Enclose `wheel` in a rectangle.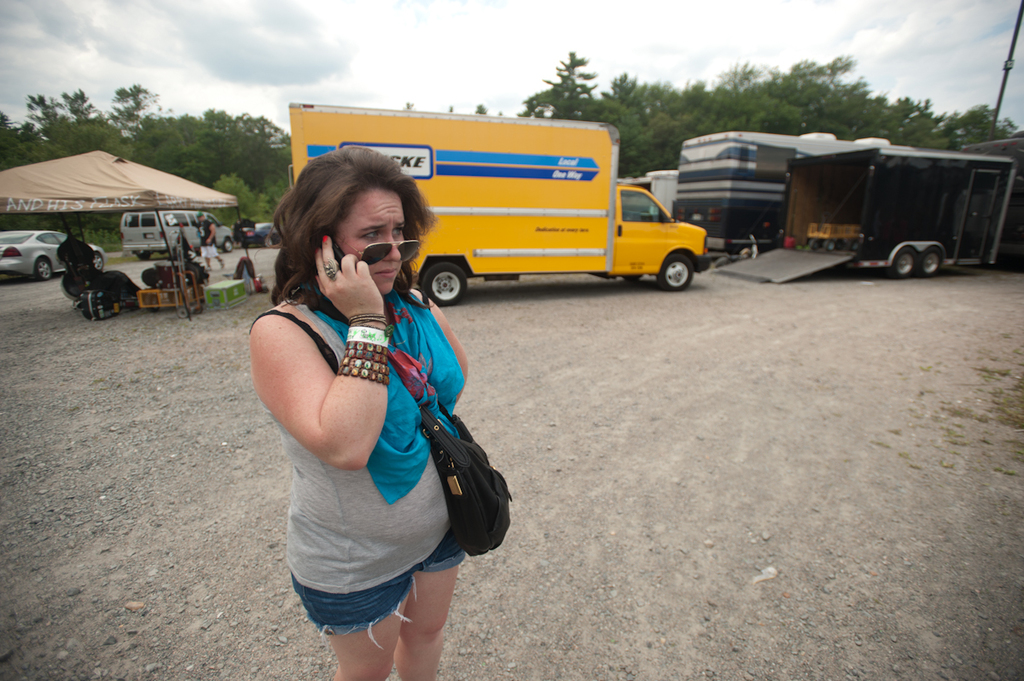
<box>922,247,943,276</box>.
